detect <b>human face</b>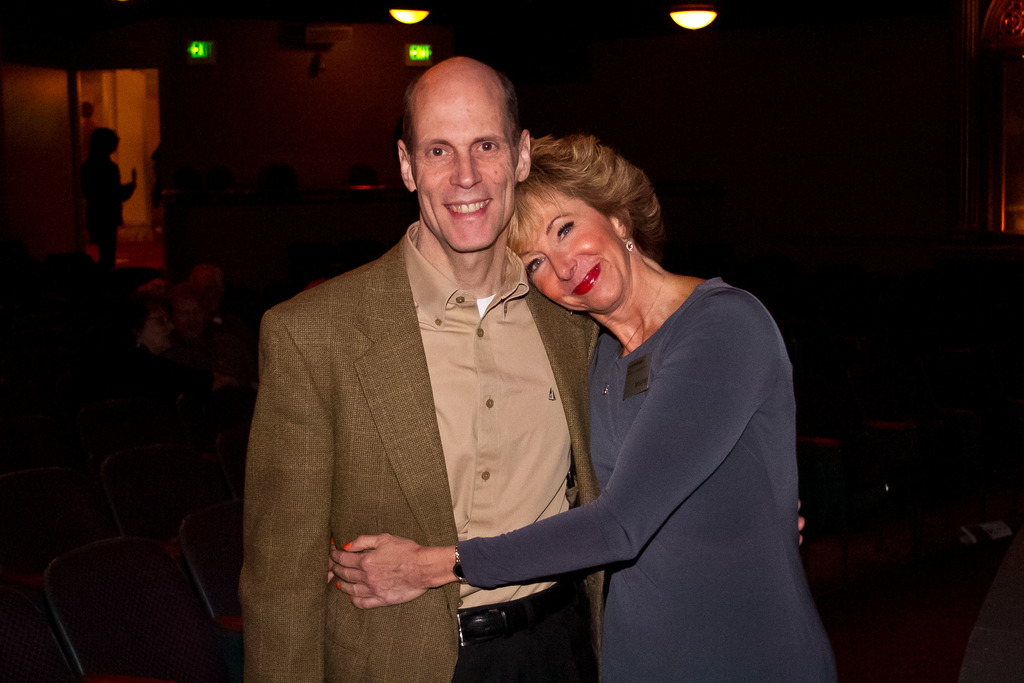
box(509, 192, 630, 314)
